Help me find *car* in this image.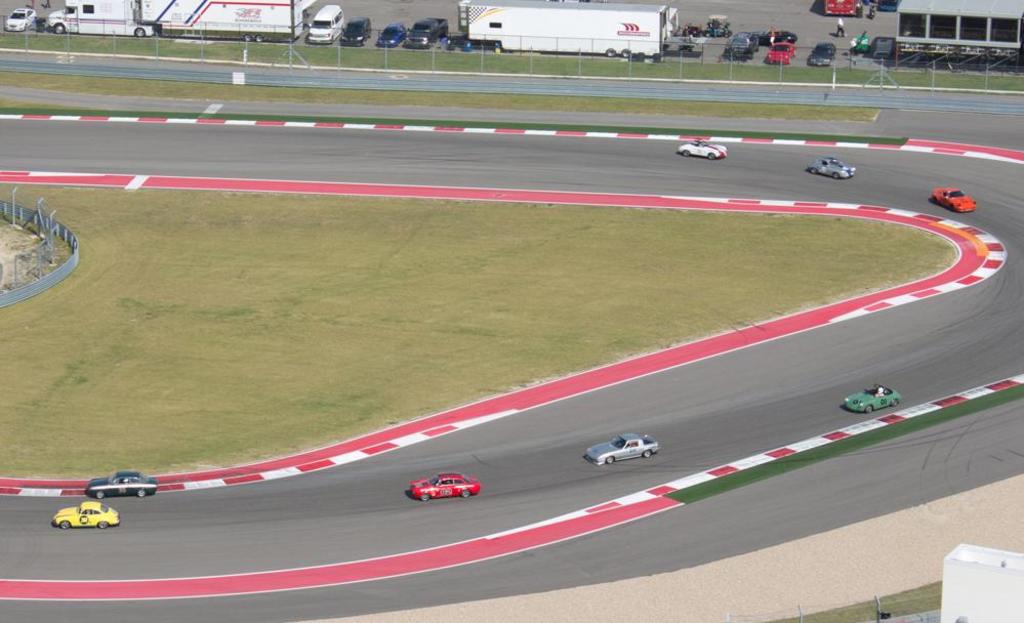
Found it: pyautogui.locateOnScreen(872, 38, 892, 67).
